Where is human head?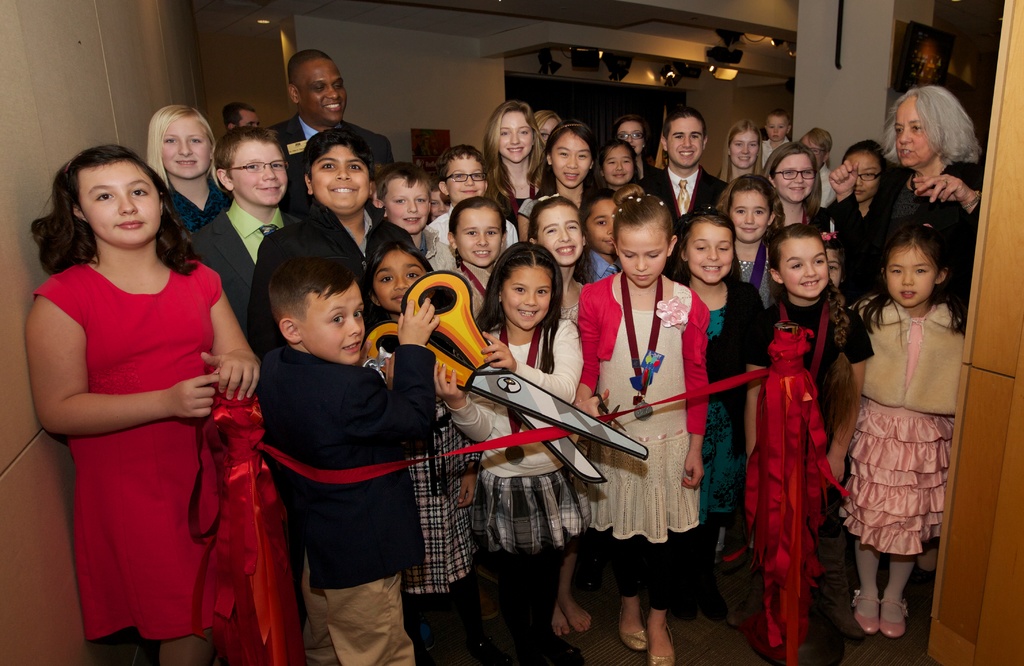
pyautogui.locateOnScreen(596, 138, 643, 188).
